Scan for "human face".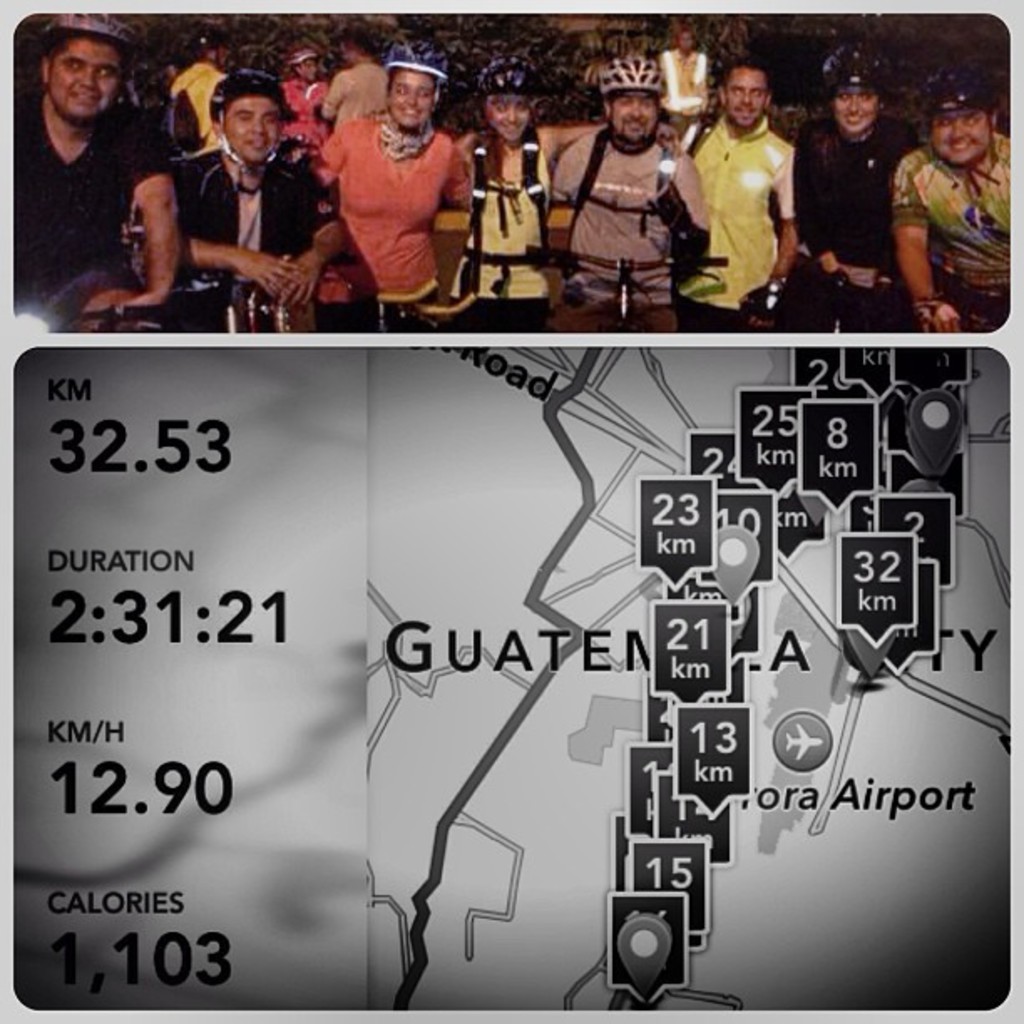
Scan result: [214,52,233,74].
